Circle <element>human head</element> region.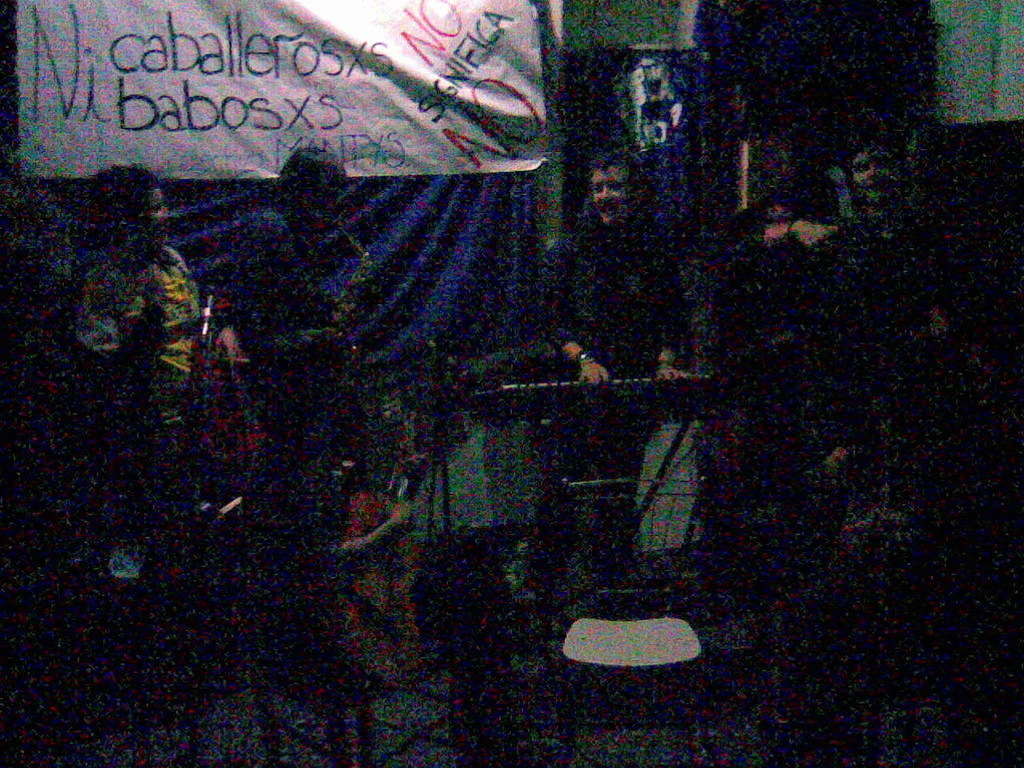
Region: [left=594, top=163, right=631, bottom=217].
